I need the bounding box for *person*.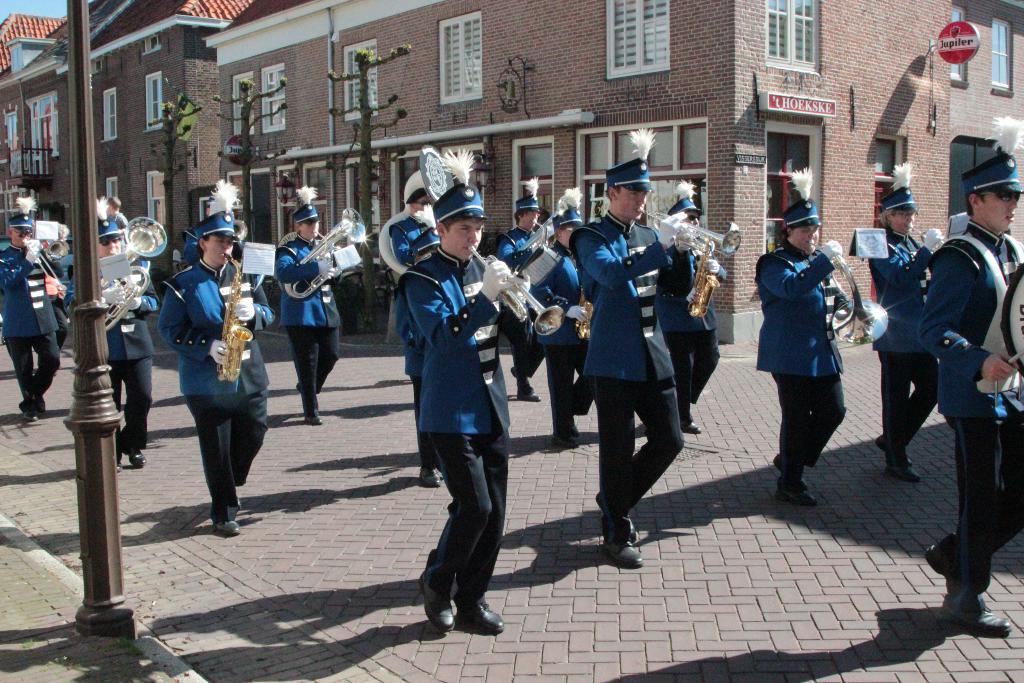
Here it is: <box>916,103,1023,634</box>.
